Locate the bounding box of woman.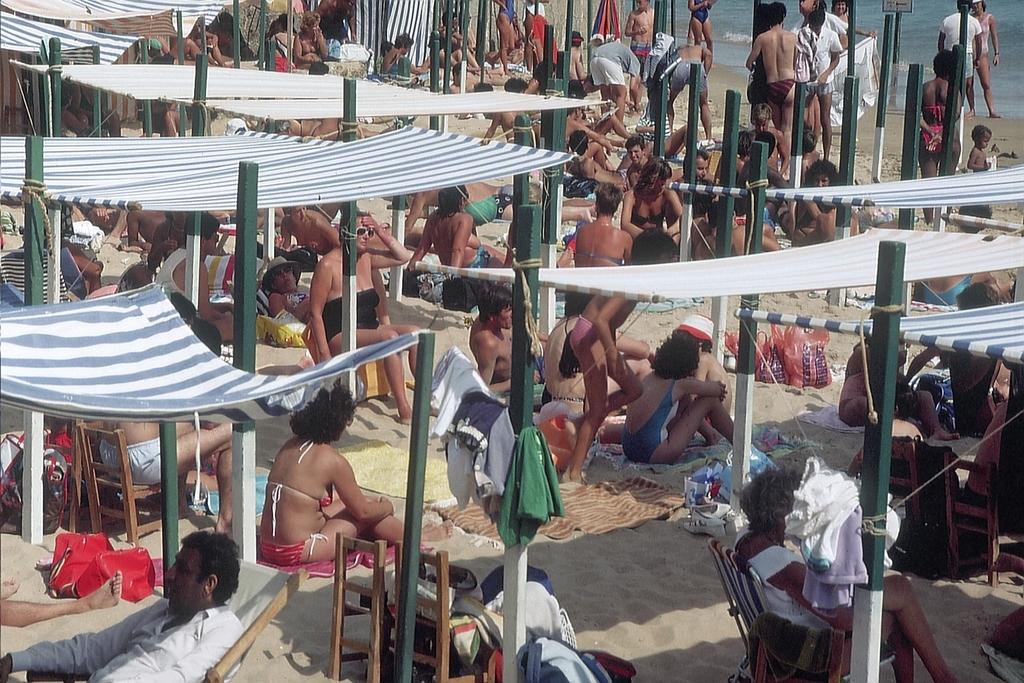
Bounding box: (290,17,328,68).
